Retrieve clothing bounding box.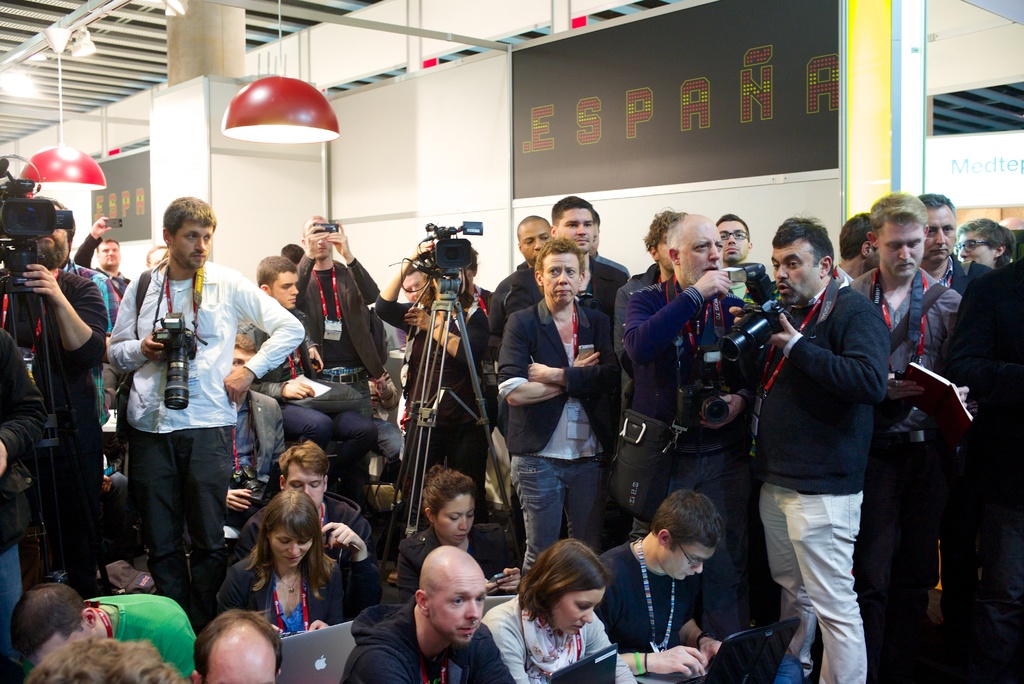
Bounding box: (236,490,372,557).
